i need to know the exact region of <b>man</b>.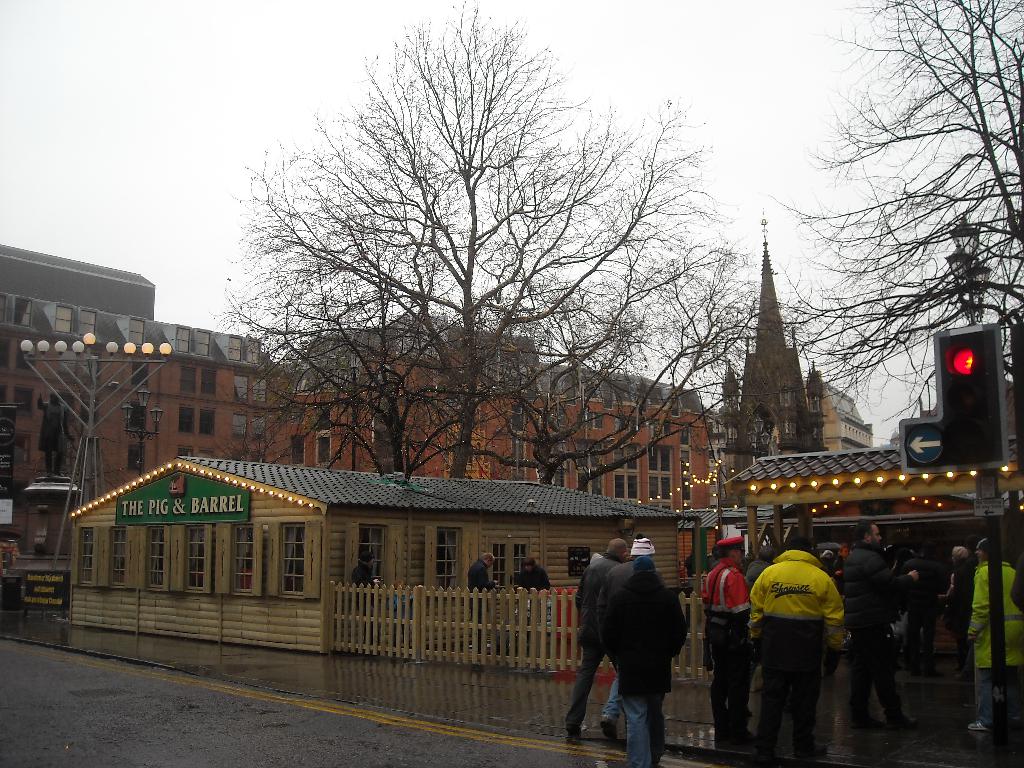
Region: box(351, 553, 419, 610).
